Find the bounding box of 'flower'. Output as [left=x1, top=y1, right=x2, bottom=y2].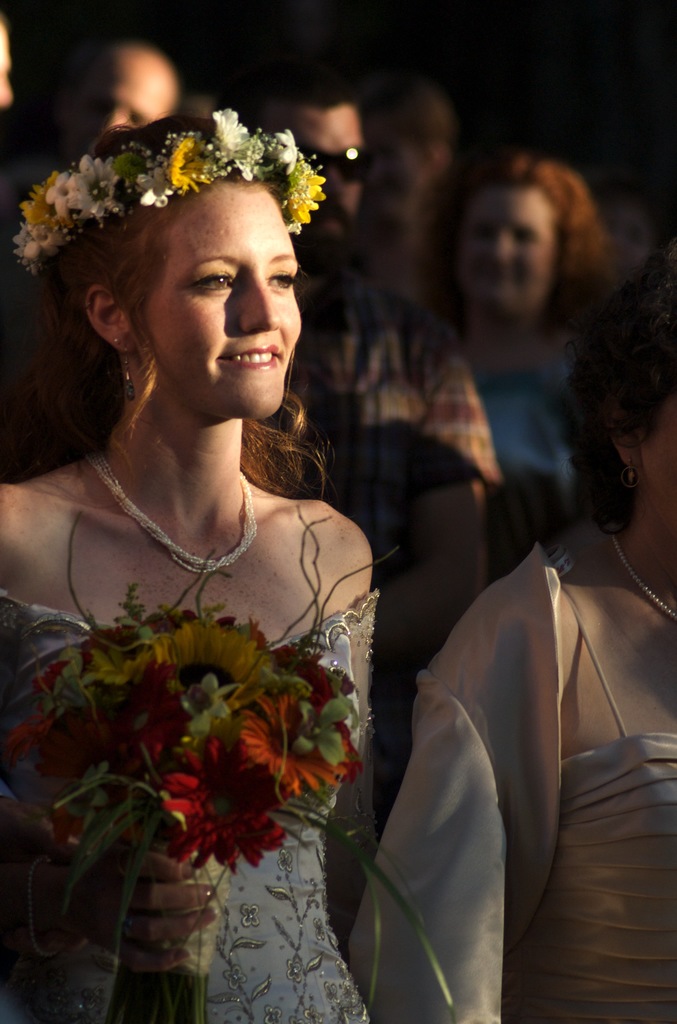
[left=6, top=708, right=79, bottom=792].
